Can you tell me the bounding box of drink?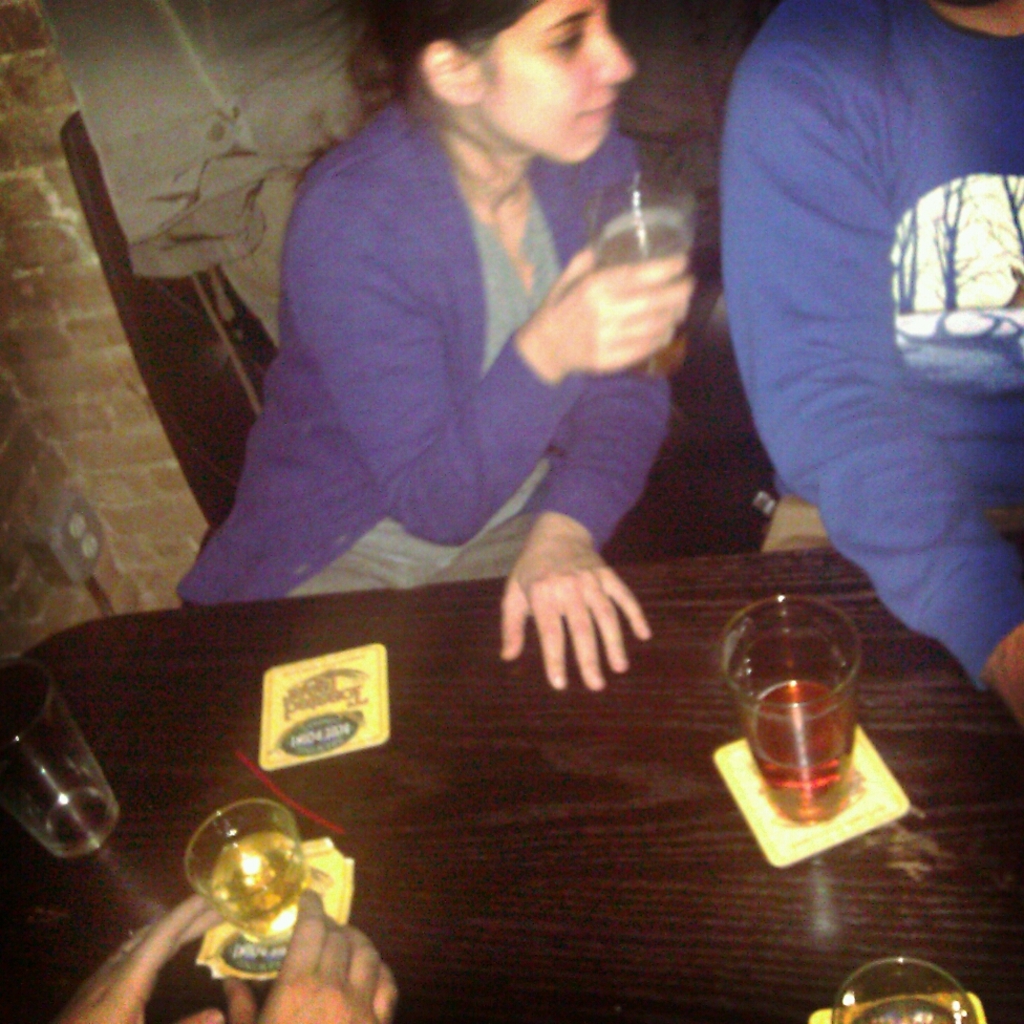
x1=179 y1=799 x2=313 y2=942.
